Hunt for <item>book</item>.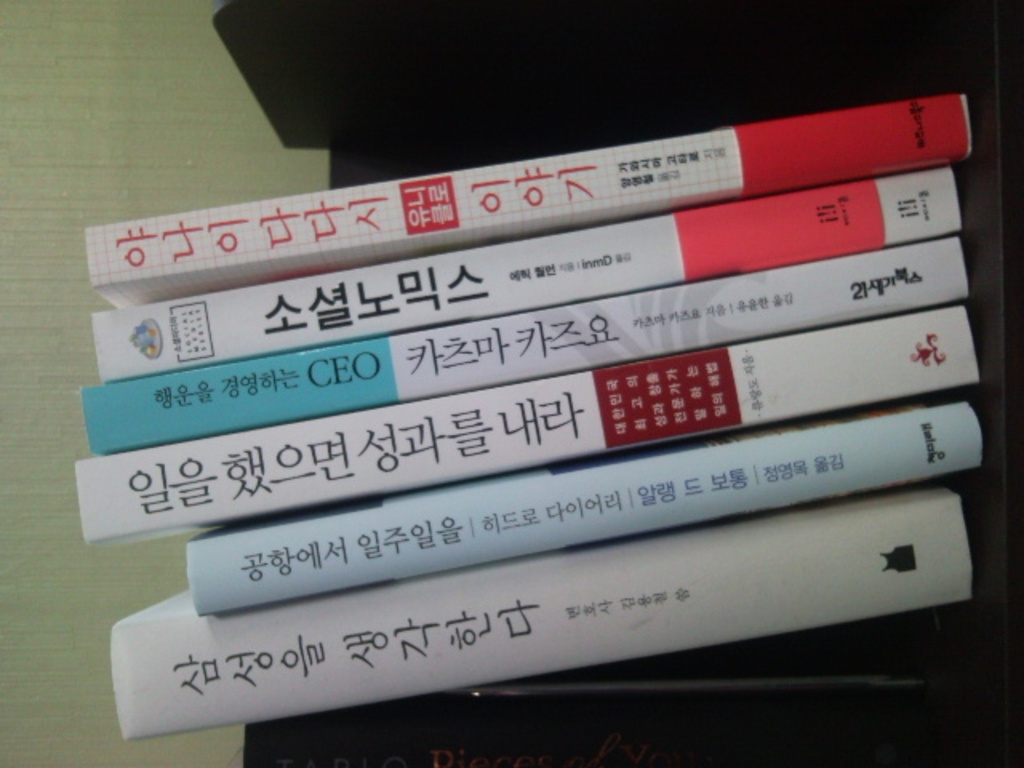
Hunted down at x1=72, y1=309, x2=986, y2=550.
